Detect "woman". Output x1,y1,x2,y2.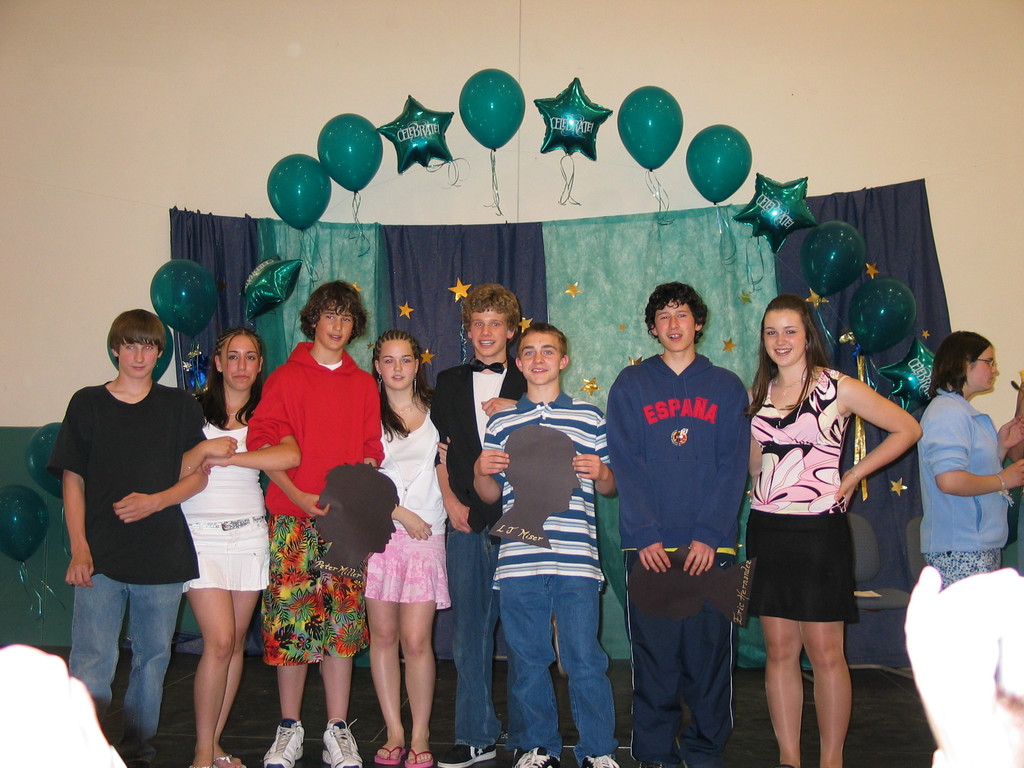
170,325,305,767.
